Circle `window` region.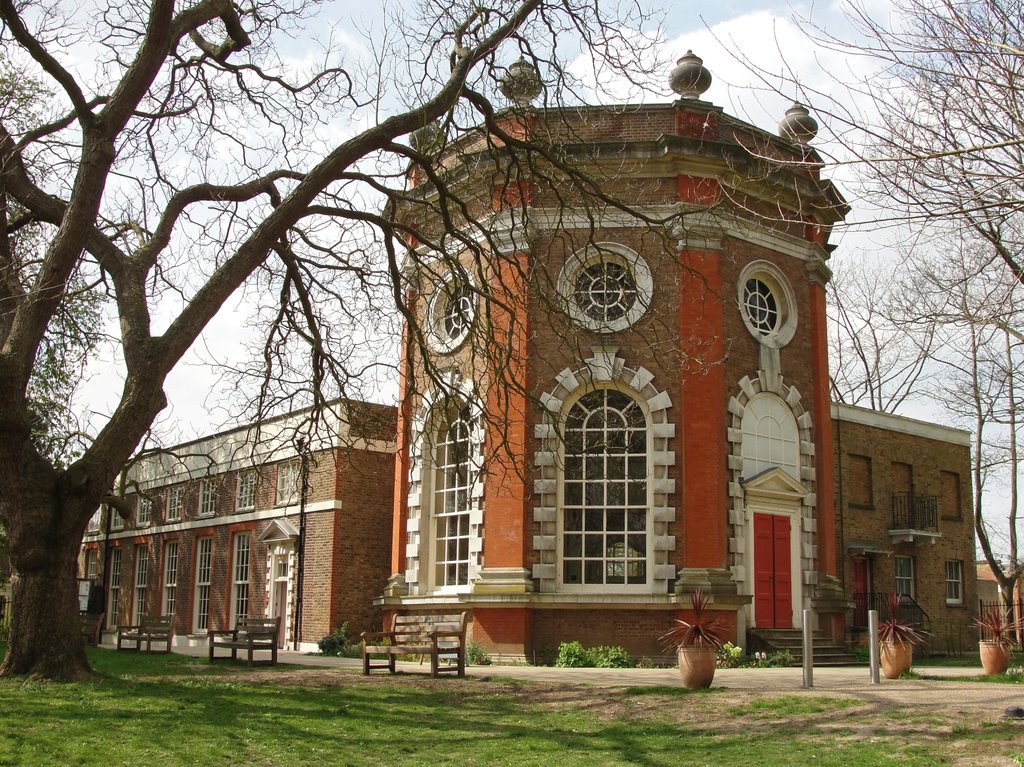
Region: x1=108 y1=549 x2=124 y2=624.
